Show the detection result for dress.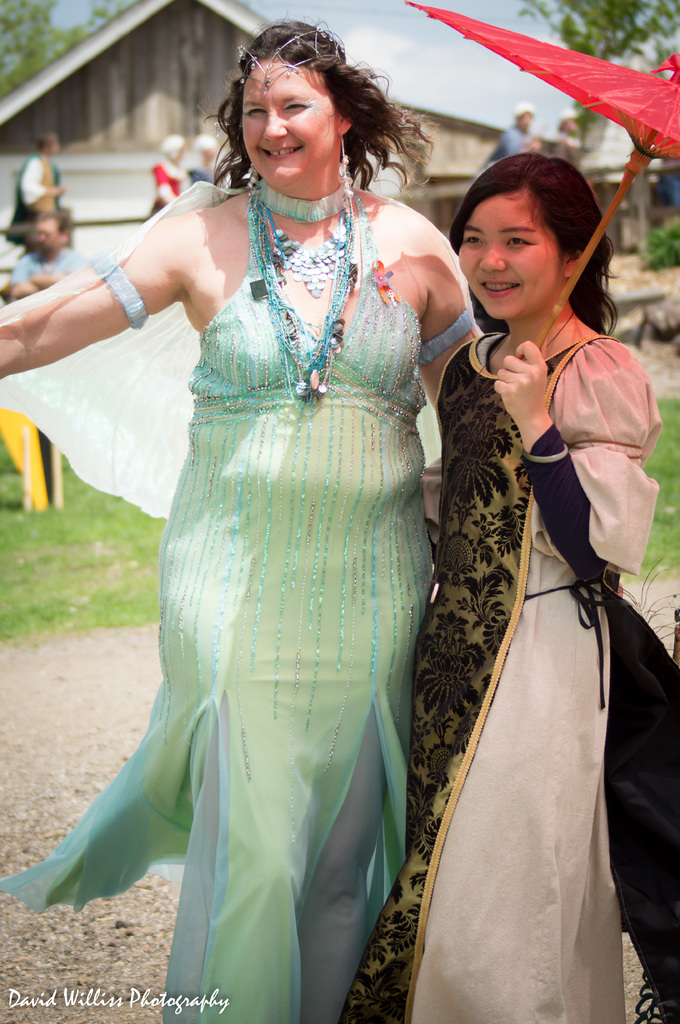
<box>342,332,679,1023</box>.
